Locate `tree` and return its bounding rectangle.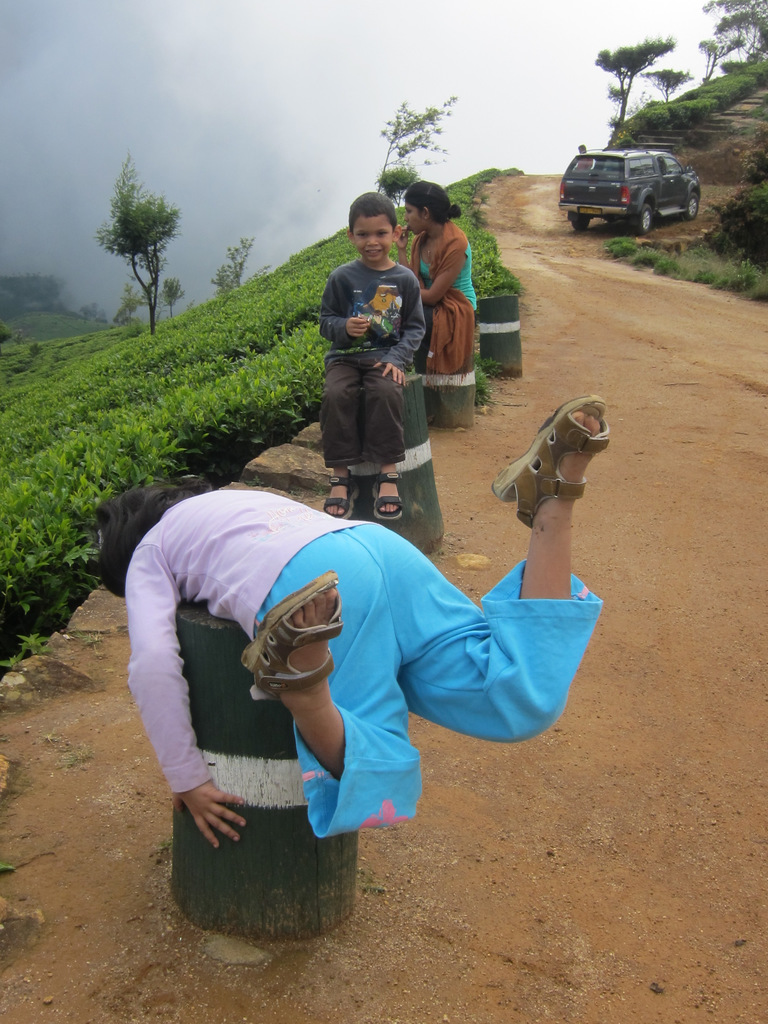
box=[83, 140, 191, 332].
